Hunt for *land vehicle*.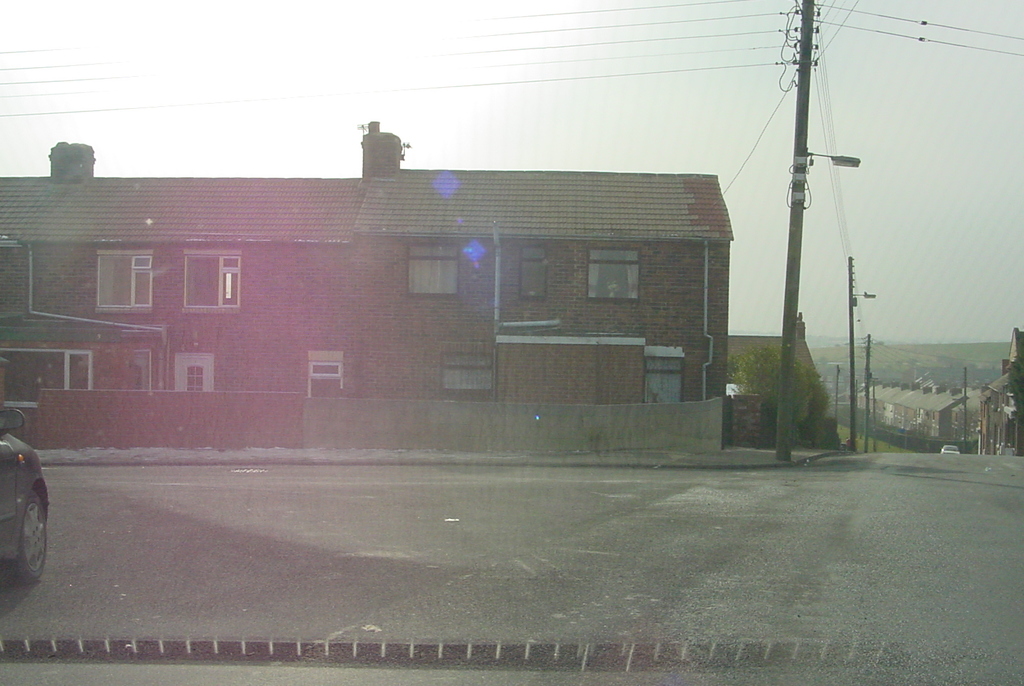
Hunted down at <region>844, 322, 1023, 449</region>.
